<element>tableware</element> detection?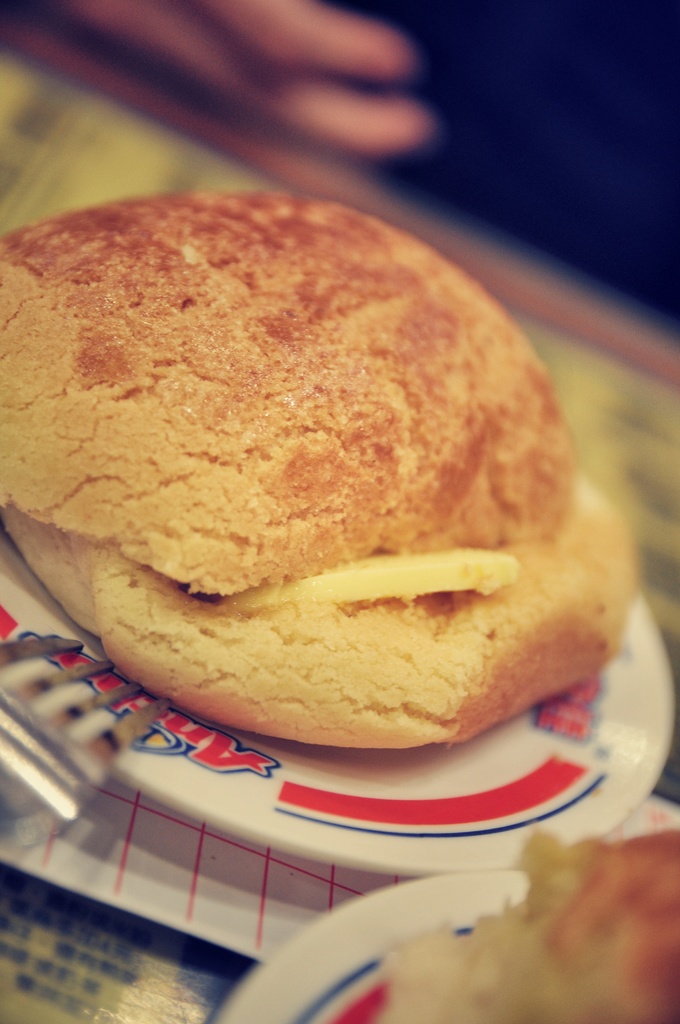
{"x1": 211, "y1": 869, "x2": 522, "y2": 1023}
